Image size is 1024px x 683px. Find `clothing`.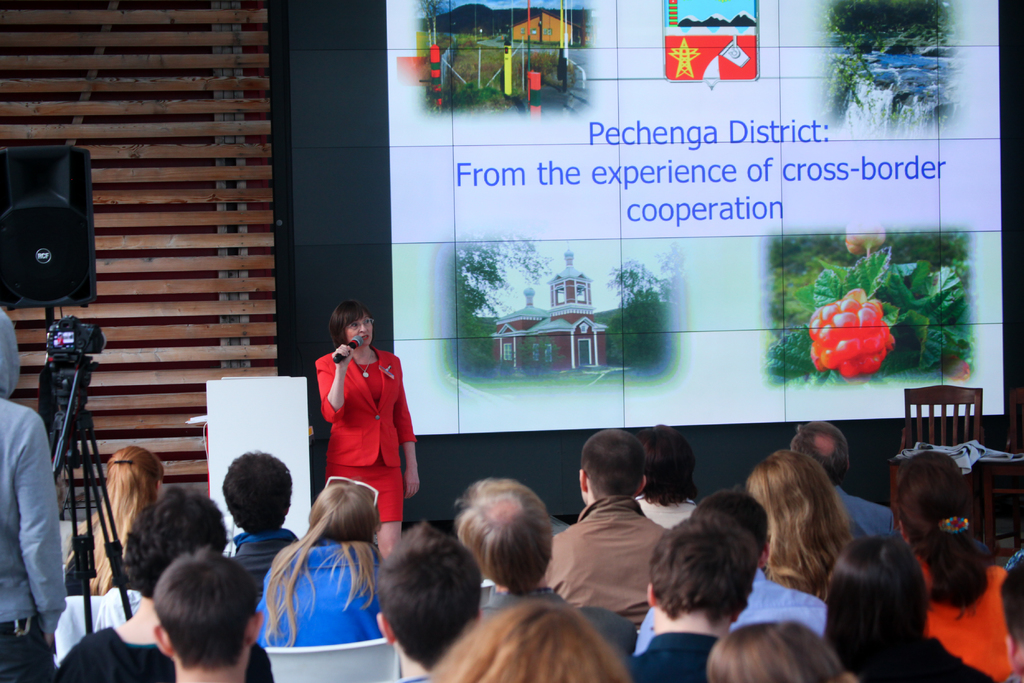
x1=914, y1=562, x2=1011, y2=679.
